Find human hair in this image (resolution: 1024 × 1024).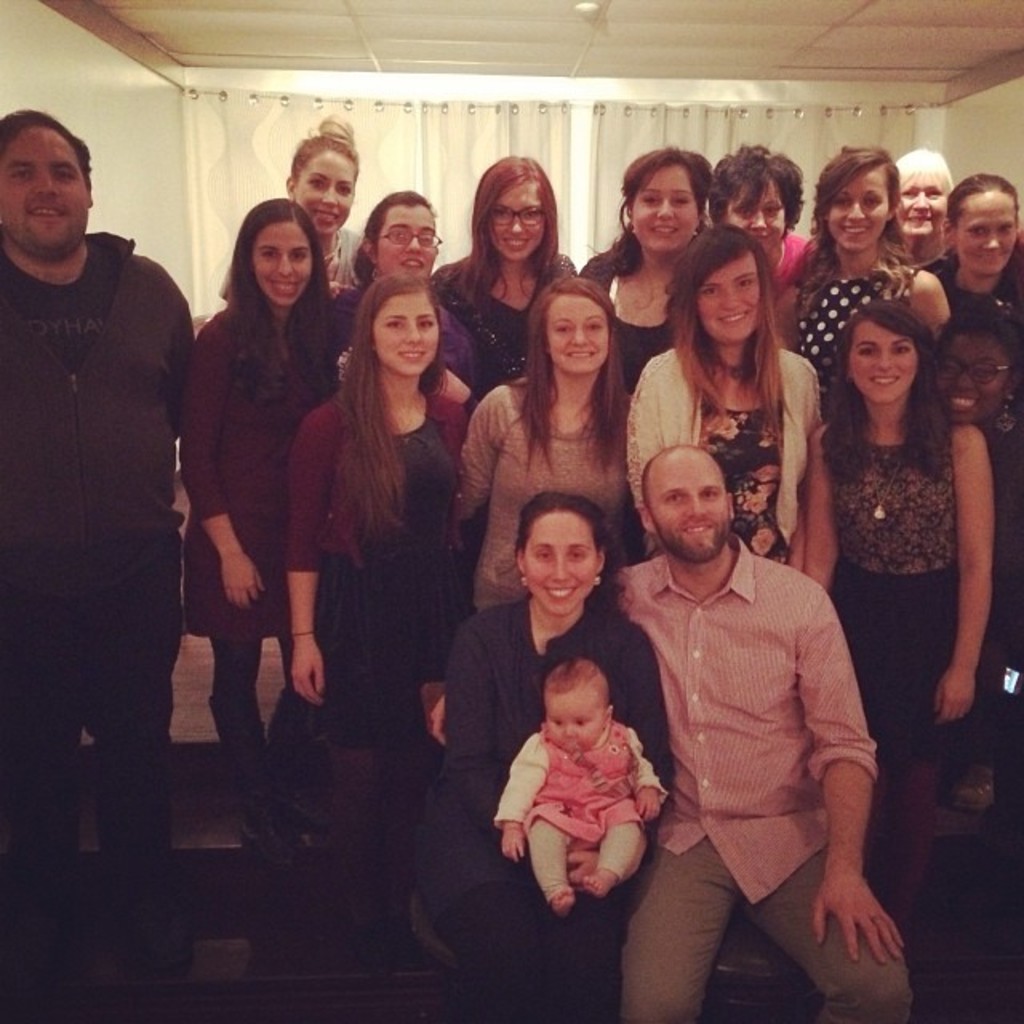
BBox(811, 141, 910, 302).
